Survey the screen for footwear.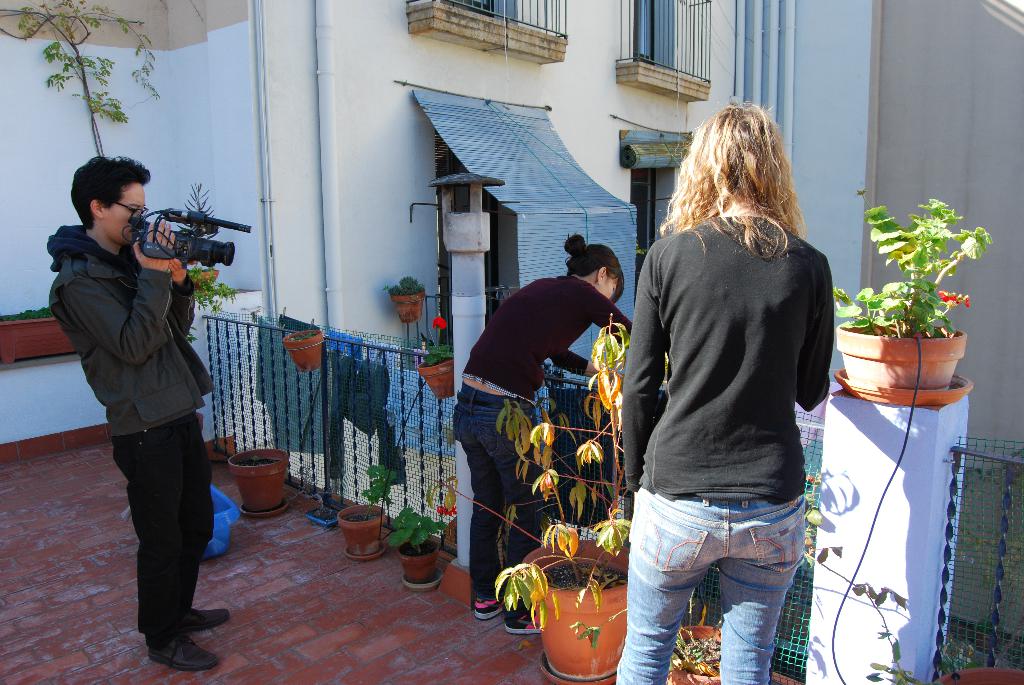
Survey found: l=148, t=633, r=223, b=668.
